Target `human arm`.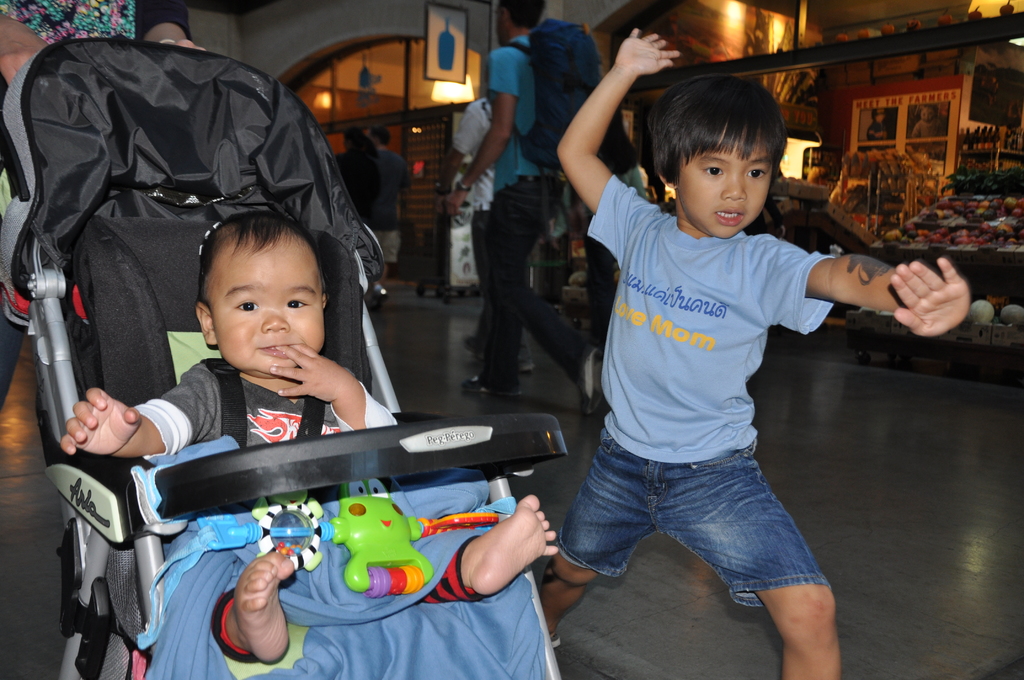
Target region: <box>127,0,209,54</box>.
